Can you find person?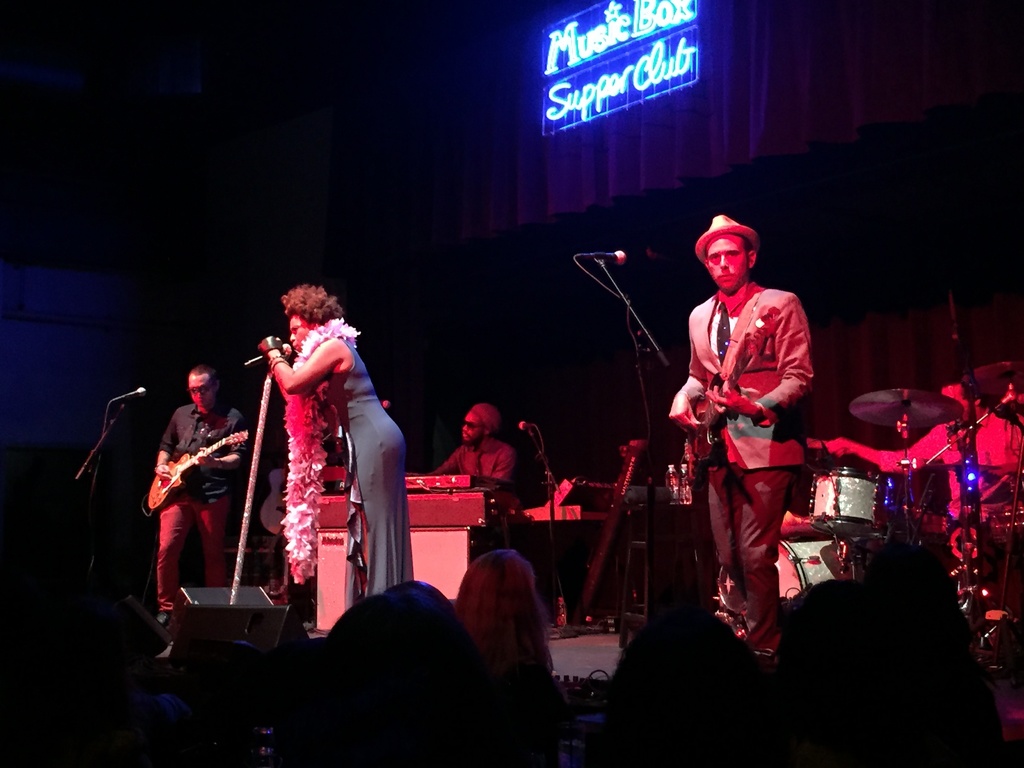
Yes, bounding box: 439,549,577,767.
